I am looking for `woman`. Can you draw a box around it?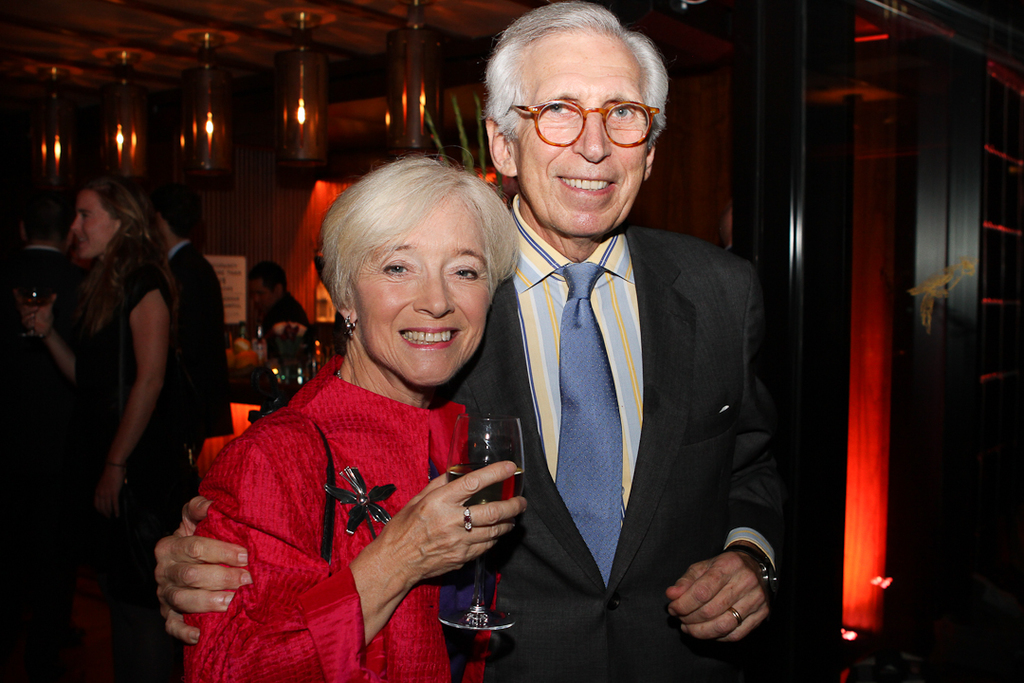
Sure, the bounding box is {"left": 11, "top": 169, "right": 174, "bottom": 672}.
